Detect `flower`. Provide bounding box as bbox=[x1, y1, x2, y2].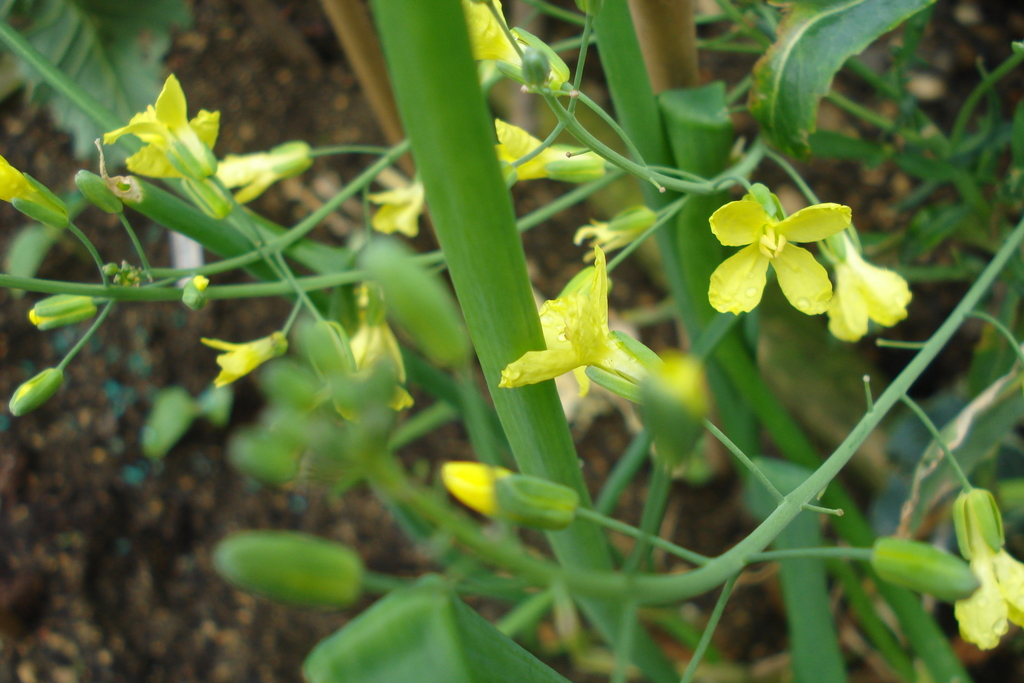
bbox=[497, 248, 640, 383].
